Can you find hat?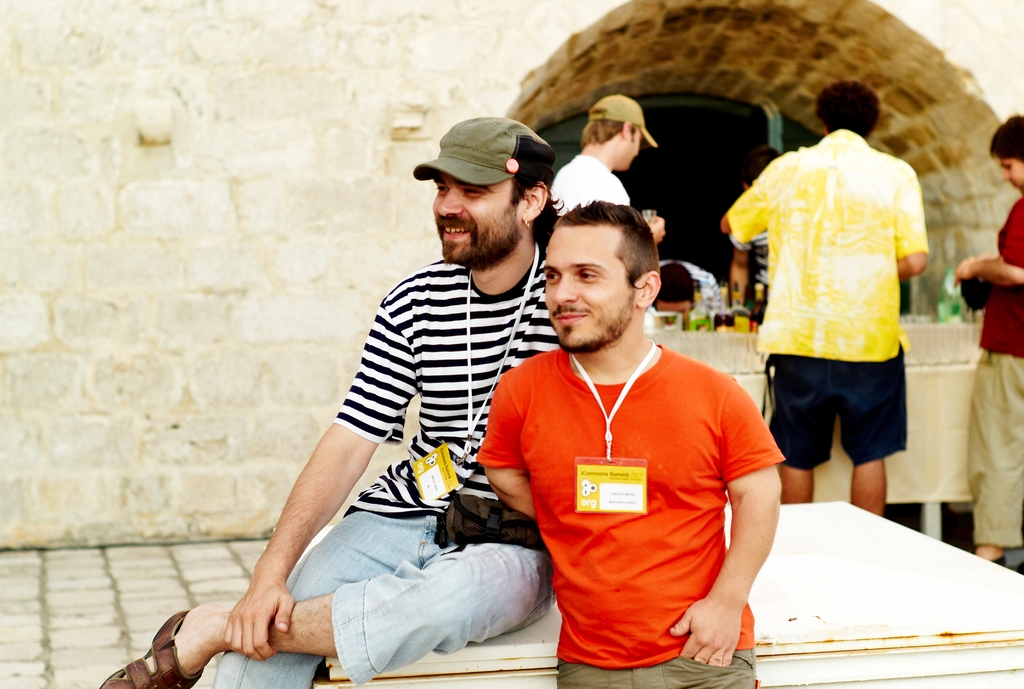
Yes, bounding box: [584, 93, 659, 152].
